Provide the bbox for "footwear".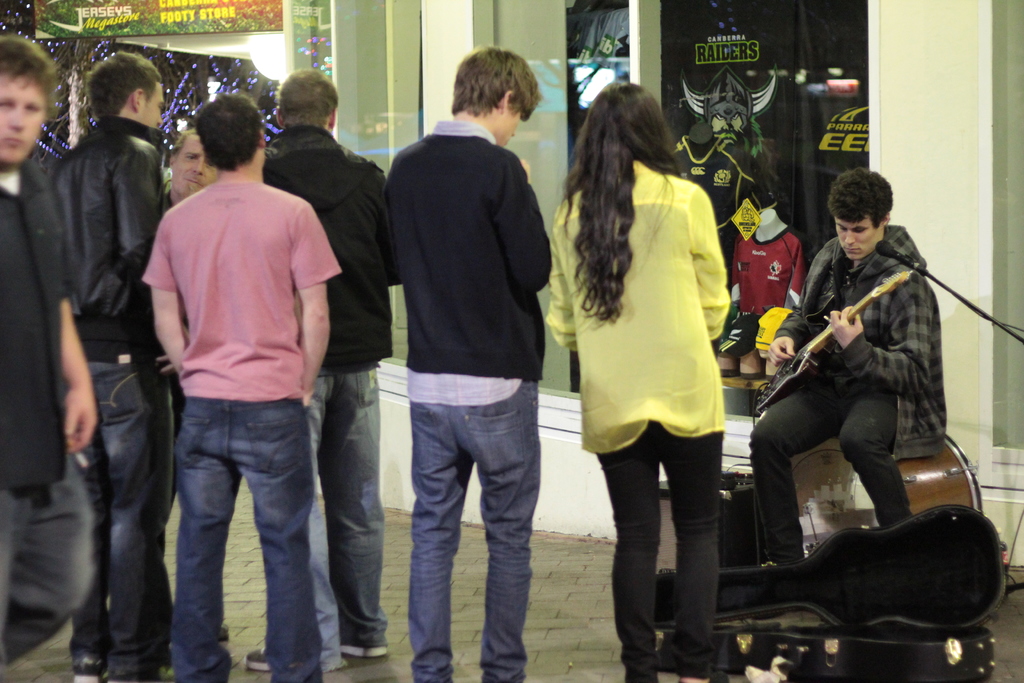
bbox(68, 656, 102, 682).
